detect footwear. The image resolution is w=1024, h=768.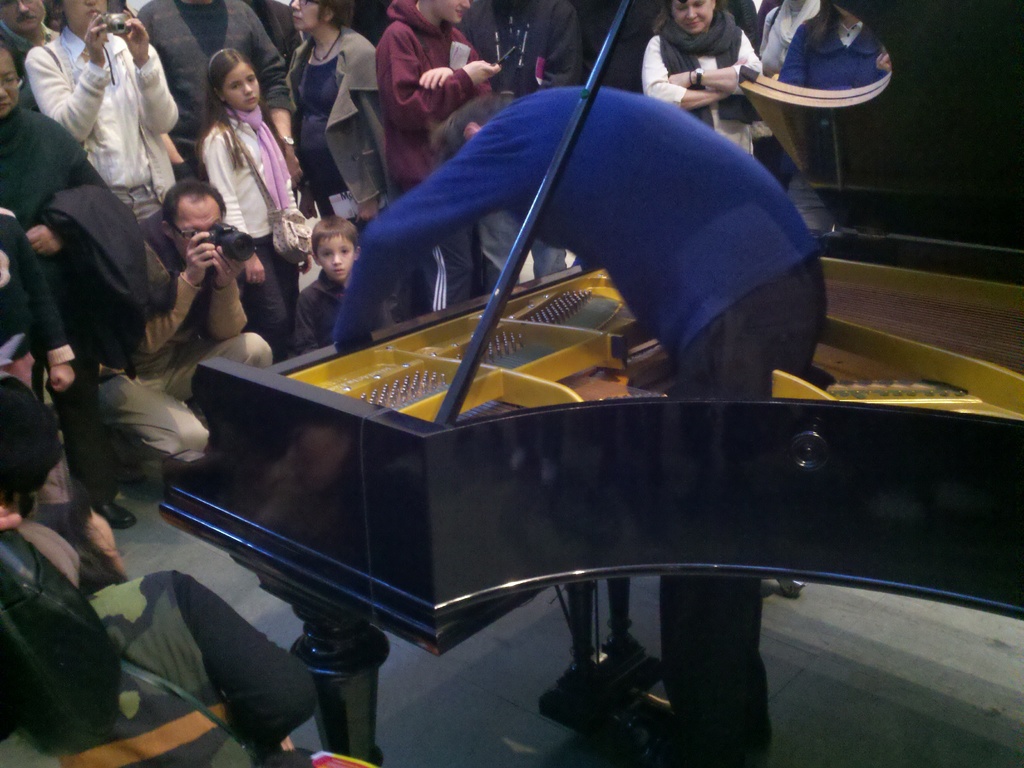
95,504,136,528.
